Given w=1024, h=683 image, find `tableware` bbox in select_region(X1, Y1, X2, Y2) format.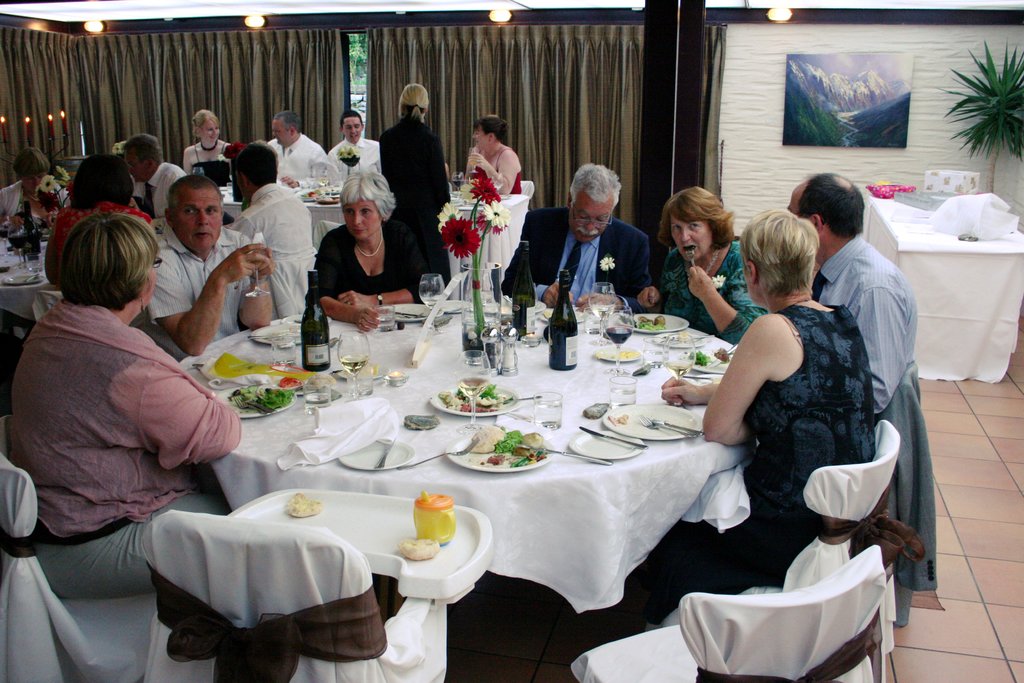
select_region(235, 394, 265, 416).
